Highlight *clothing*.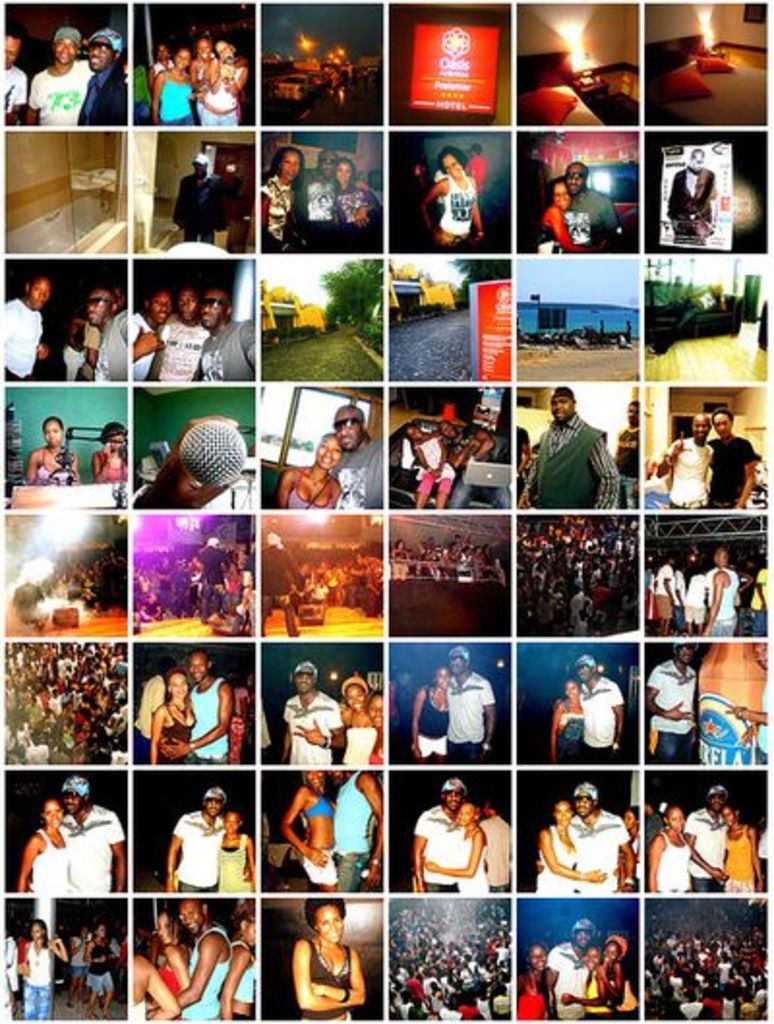
Highlighted region: 443 668 491 767.
